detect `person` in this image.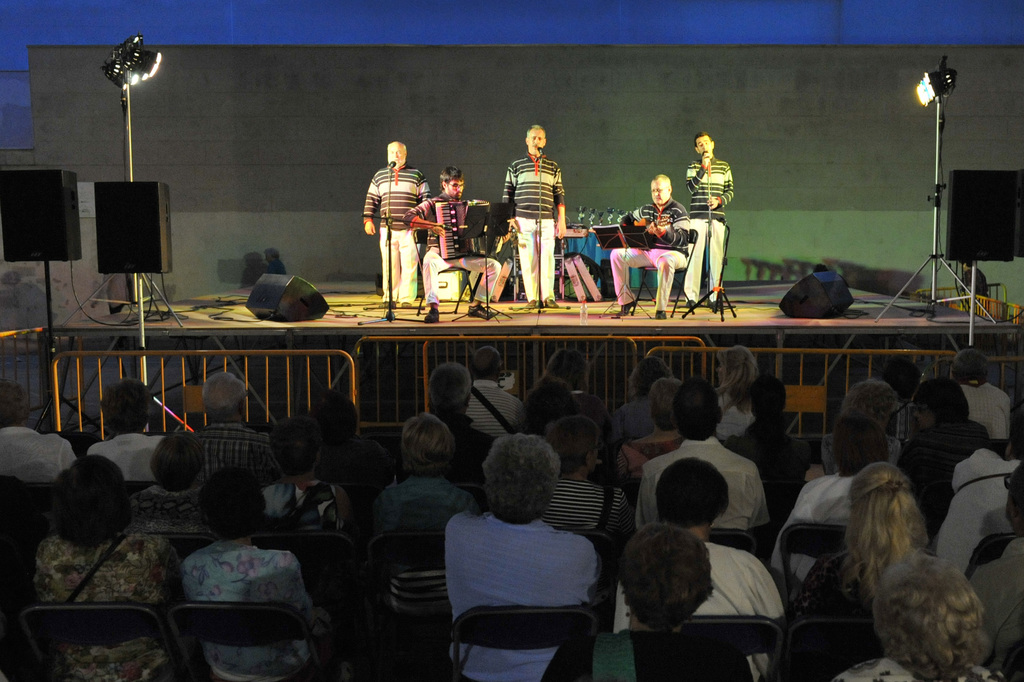
Detection: (360, 141, 431, 307).
